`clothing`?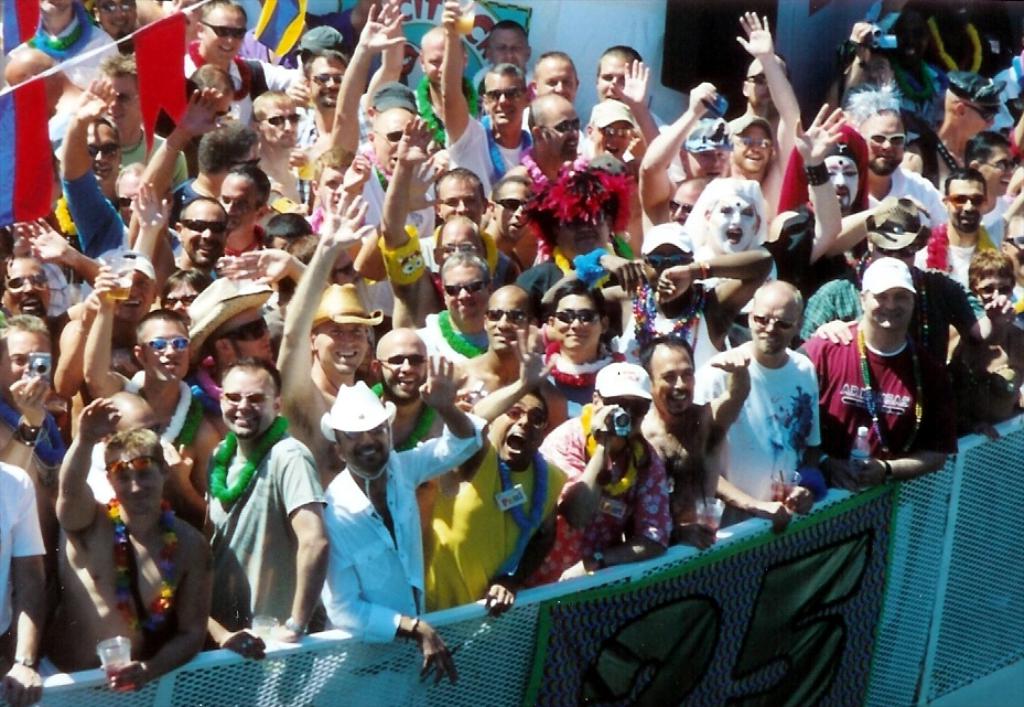
l=440, t=120, r=527, b=195
